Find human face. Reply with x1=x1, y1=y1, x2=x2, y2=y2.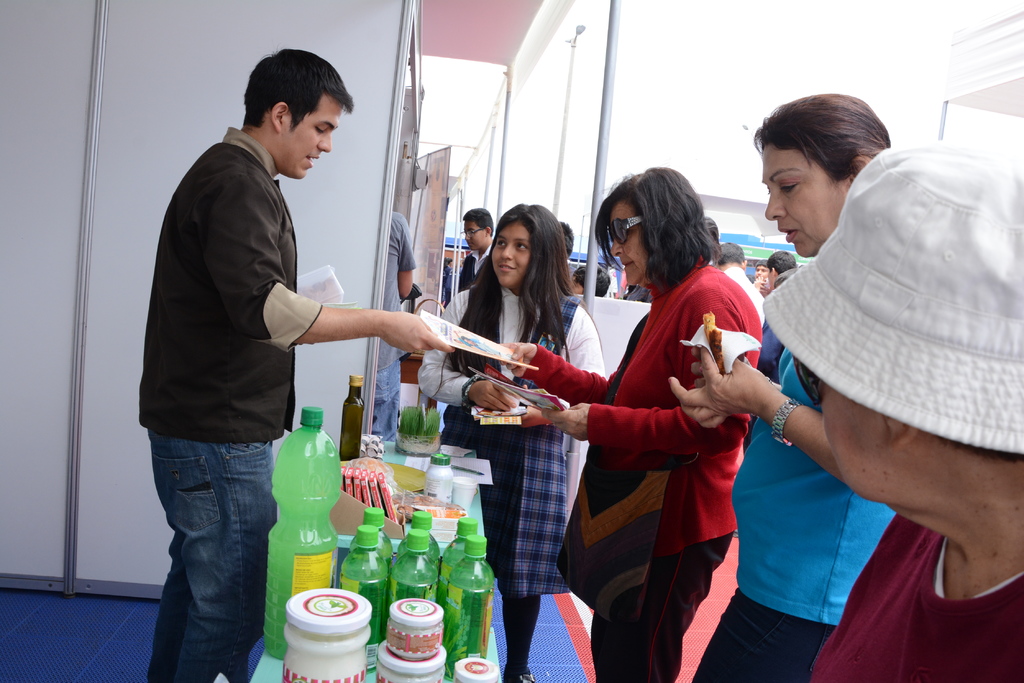
x1=762, y1=144, x2=840, y2=253.
